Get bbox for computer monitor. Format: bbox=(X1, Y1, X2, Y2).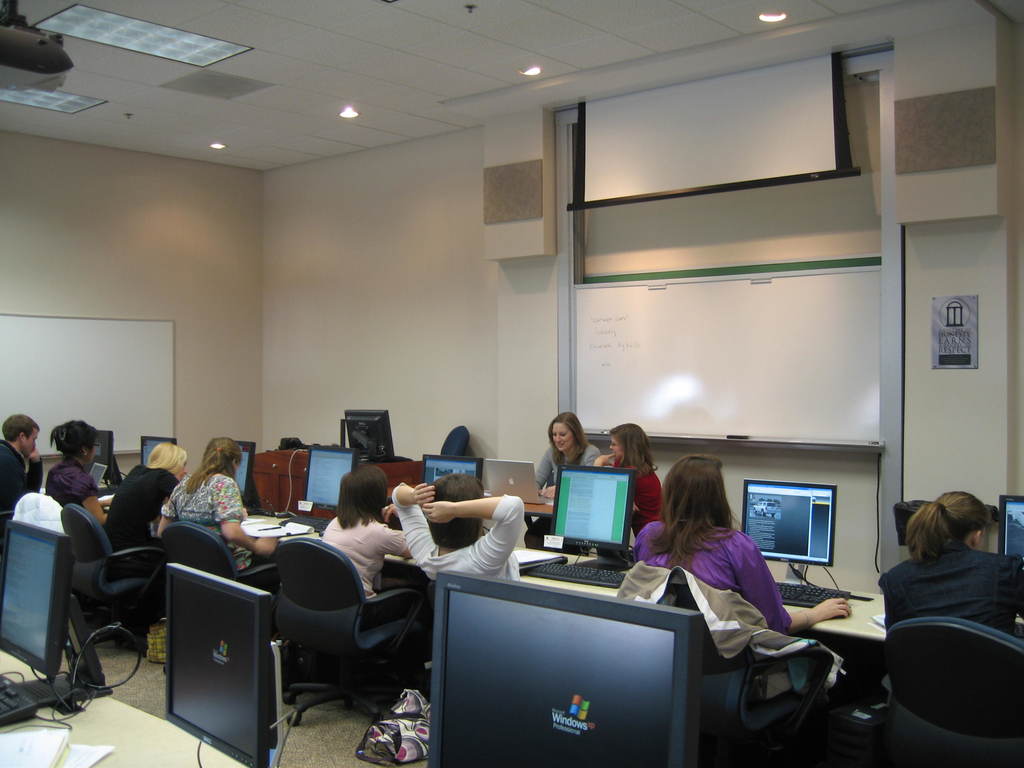
bbox=(138, 433, 184, 474).
